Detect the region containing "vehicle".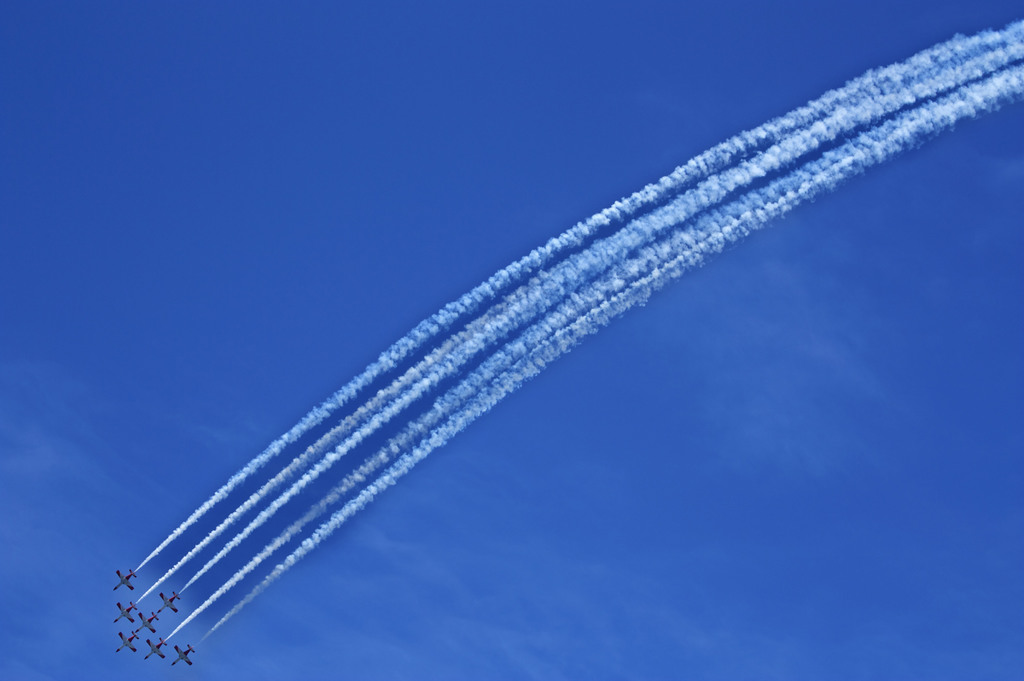
{"x1": 141, "y1": 607, "x2": 159, "y2": 632}.
